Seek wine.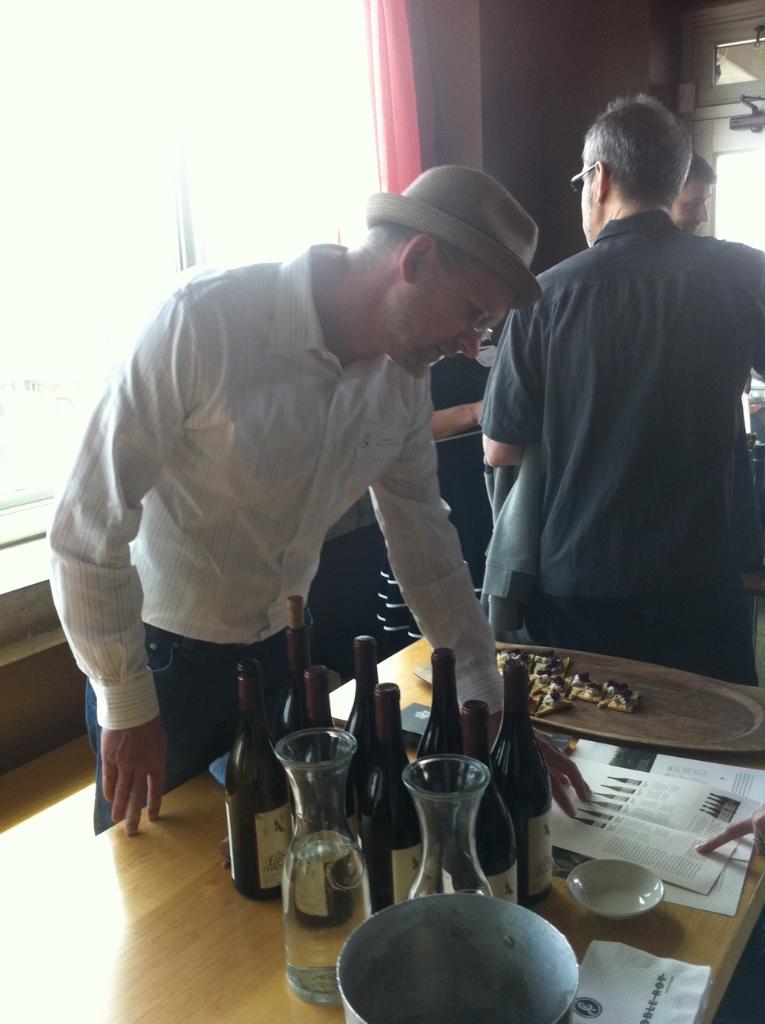
[413,650,469,894].
